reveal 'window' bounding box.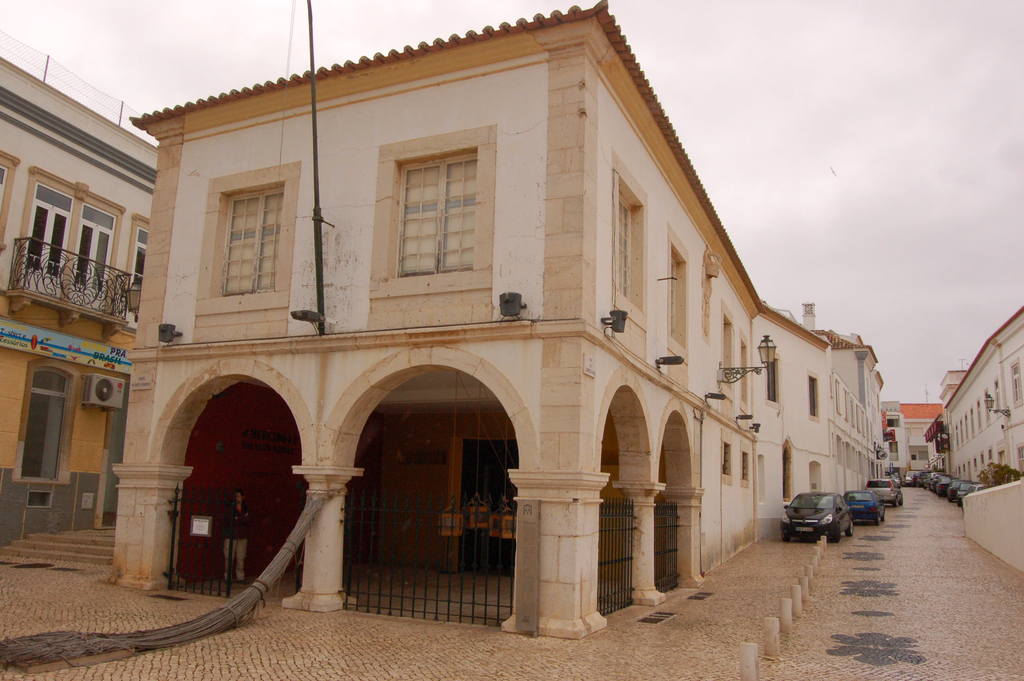
Revealed: (396,125,483,290).
